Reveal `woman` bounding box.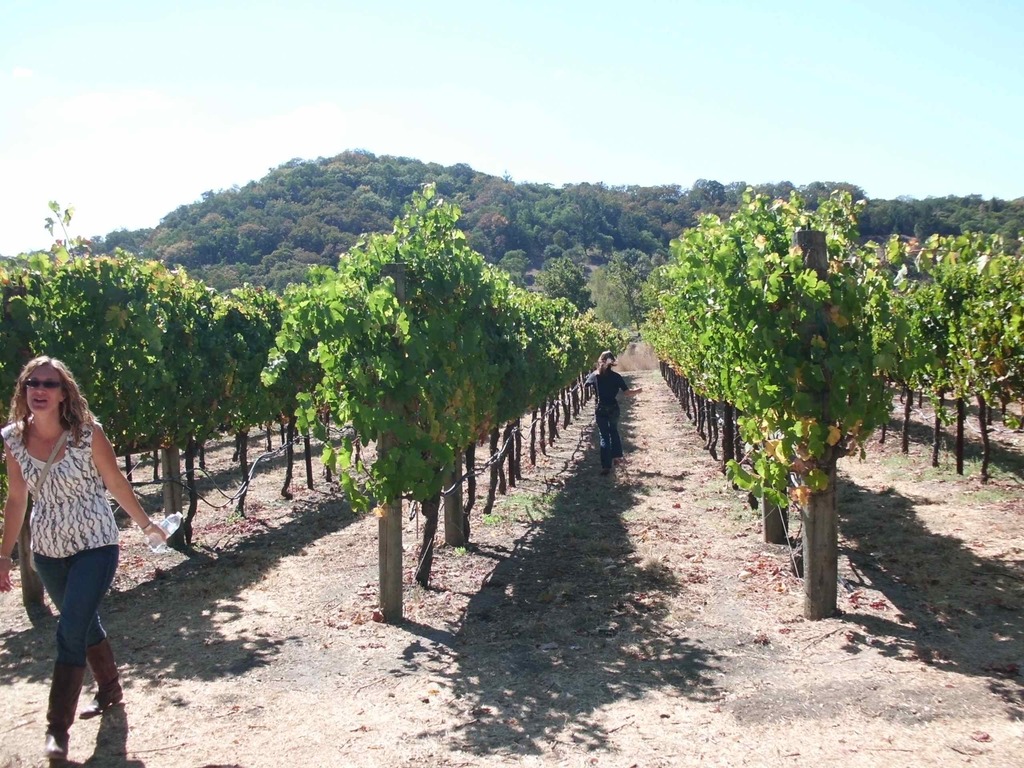
Revealed: pyautogui.locateOnScreen(578, 346, 641, 481).
